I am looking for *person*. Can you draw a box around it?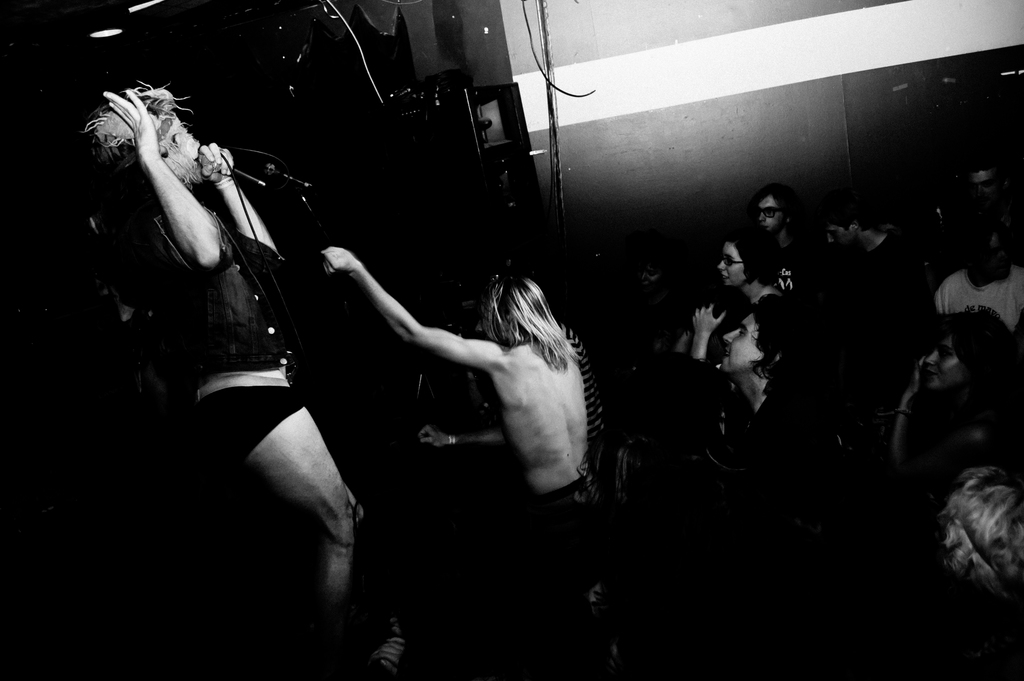
Sure, the bounding box is bbox=[94, 80, 354, 639].
